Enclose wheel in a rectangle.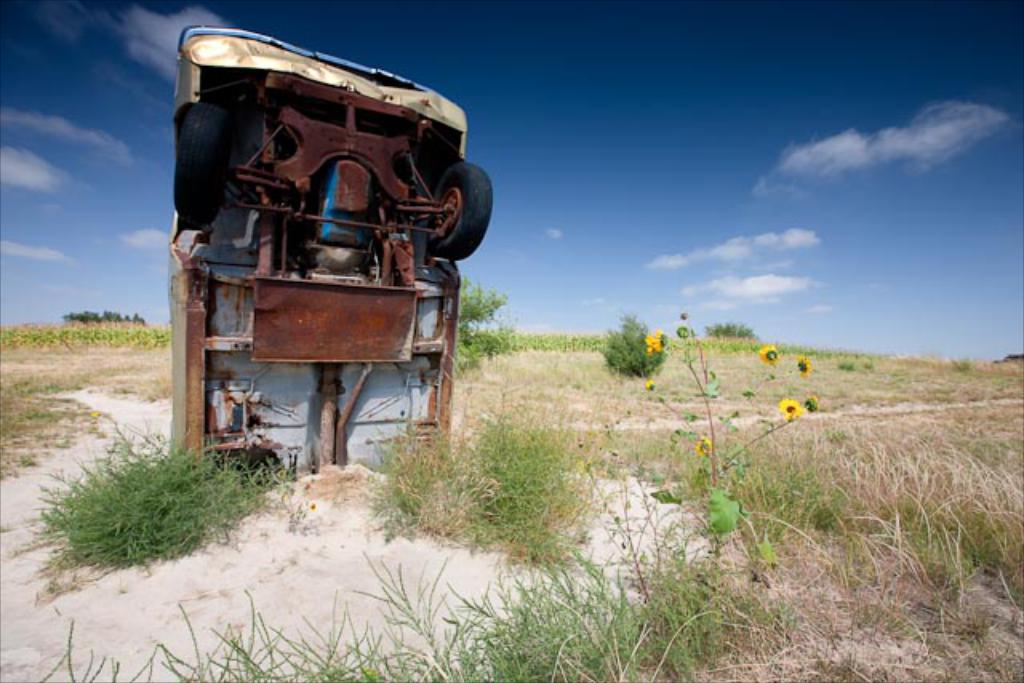
174, 99, 224, 230.
